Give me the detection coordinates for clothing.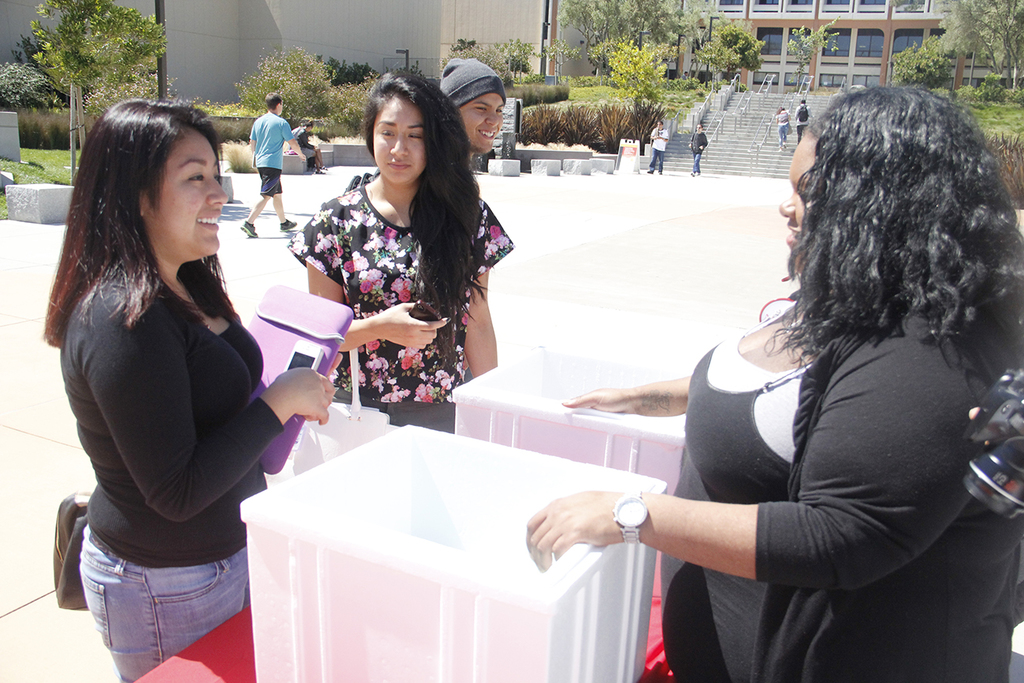
<region>795, 105, 807, 142</region>.
